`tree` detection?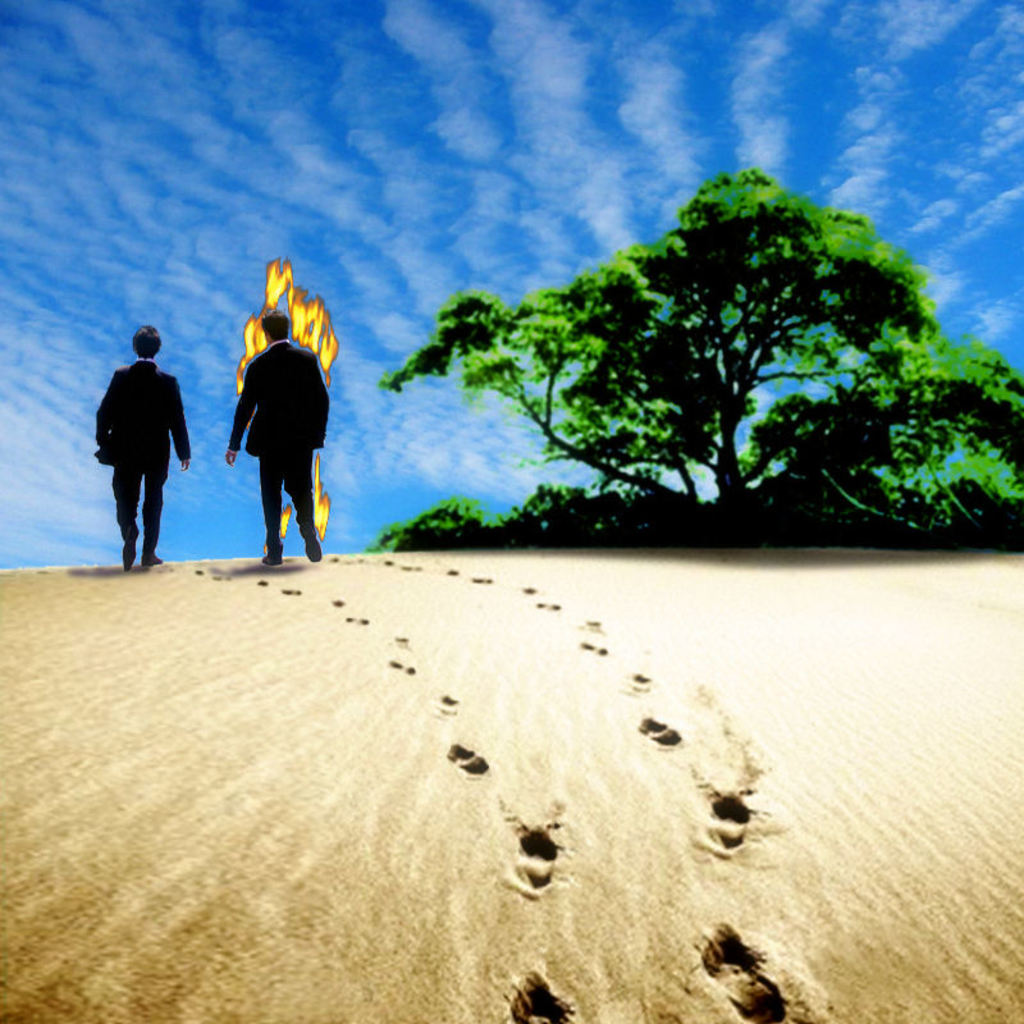
758, 337, 1023, 522
